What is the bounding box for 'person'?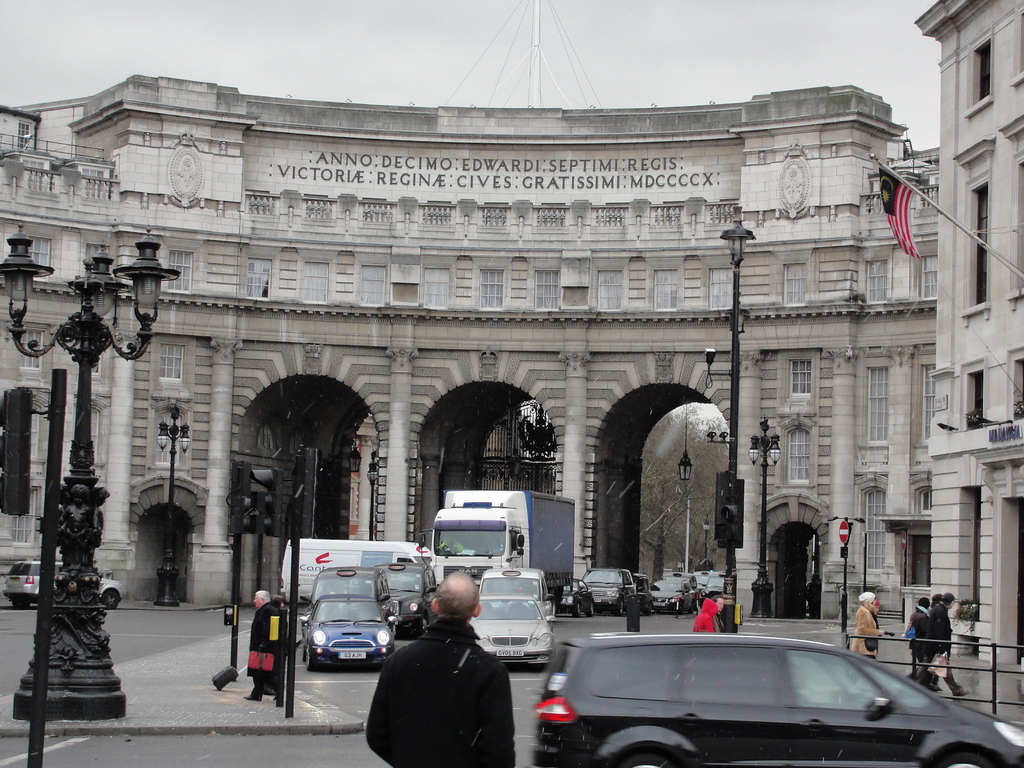
bbox=[380, 600, 513, 763].
